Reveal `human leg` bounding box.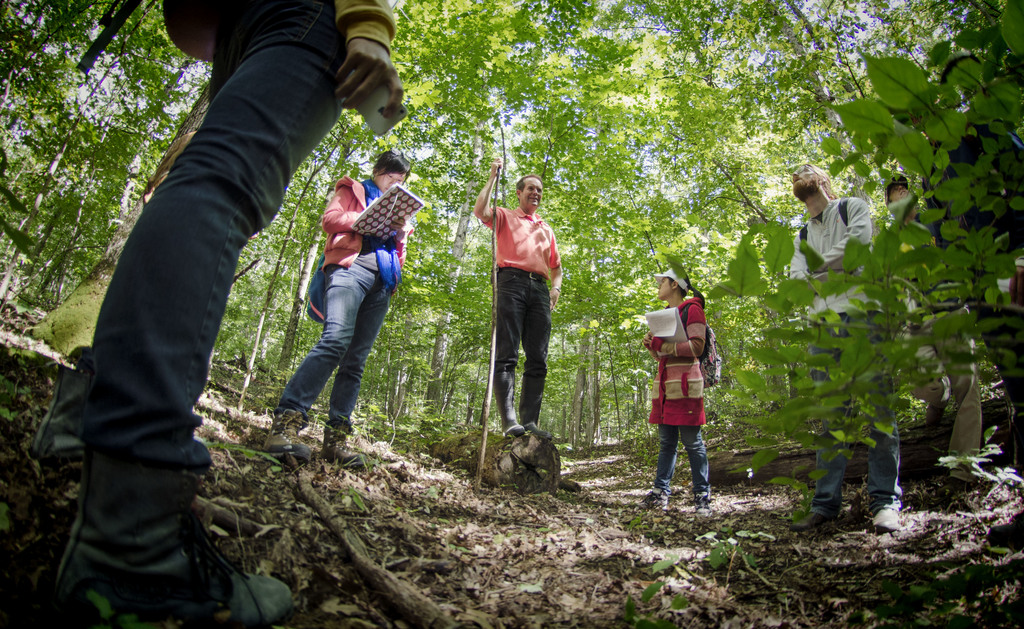
Revealed: bbox(838, 302, 899, 533).
